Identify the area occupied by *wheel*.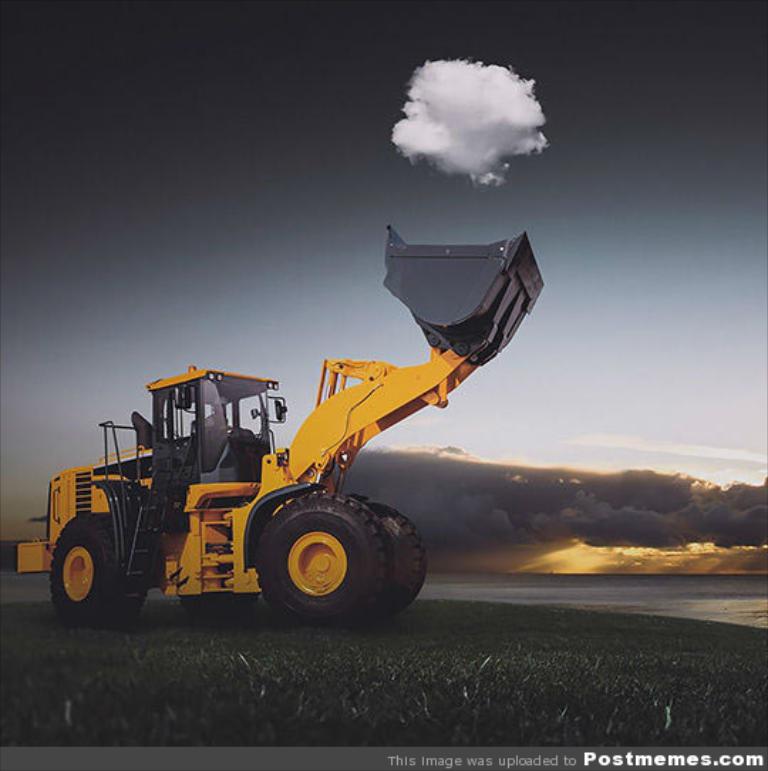
Area: 360, 504, 427, 612.
